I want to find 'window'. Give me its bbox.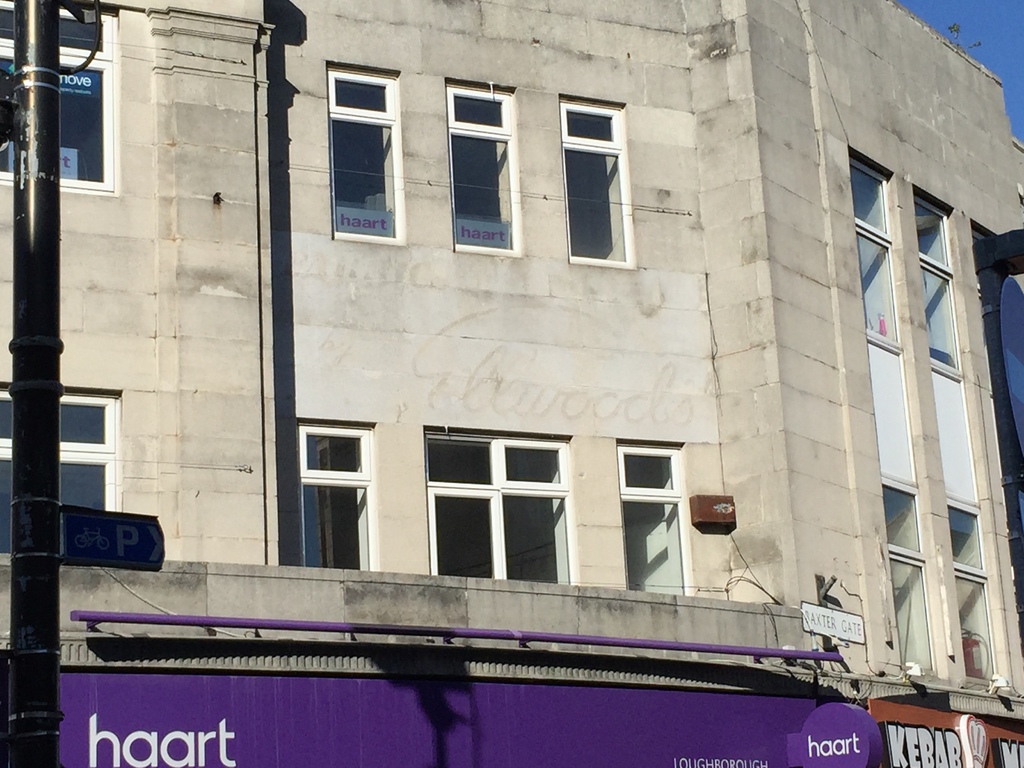
[left=561, top=93, right=634, bottom=271].
